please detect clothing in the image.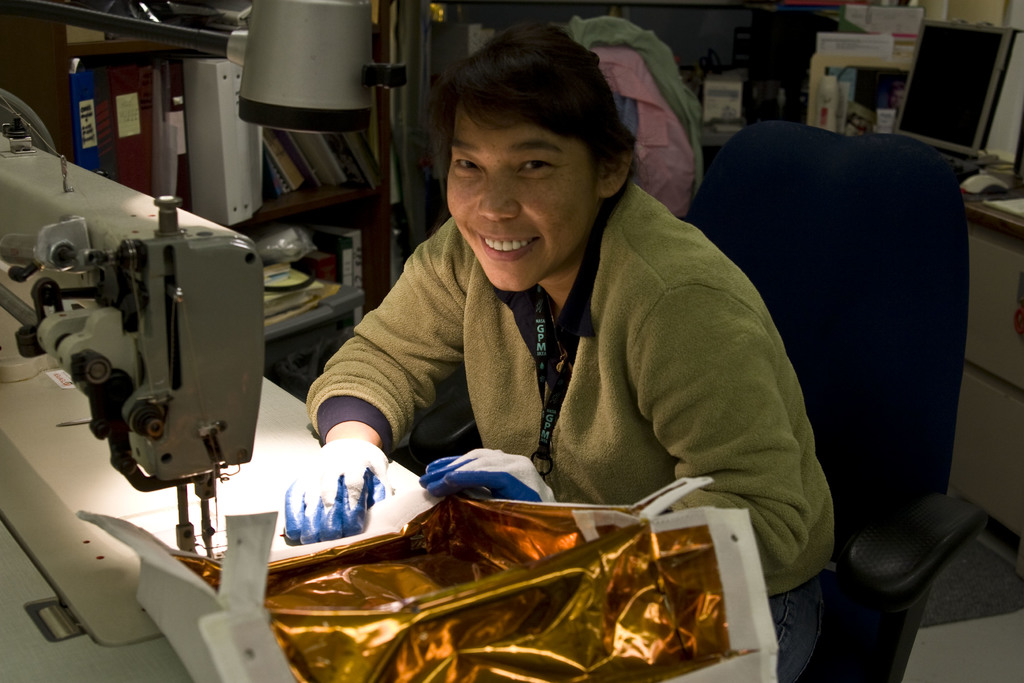
box=[296, 185, 844, 583].
